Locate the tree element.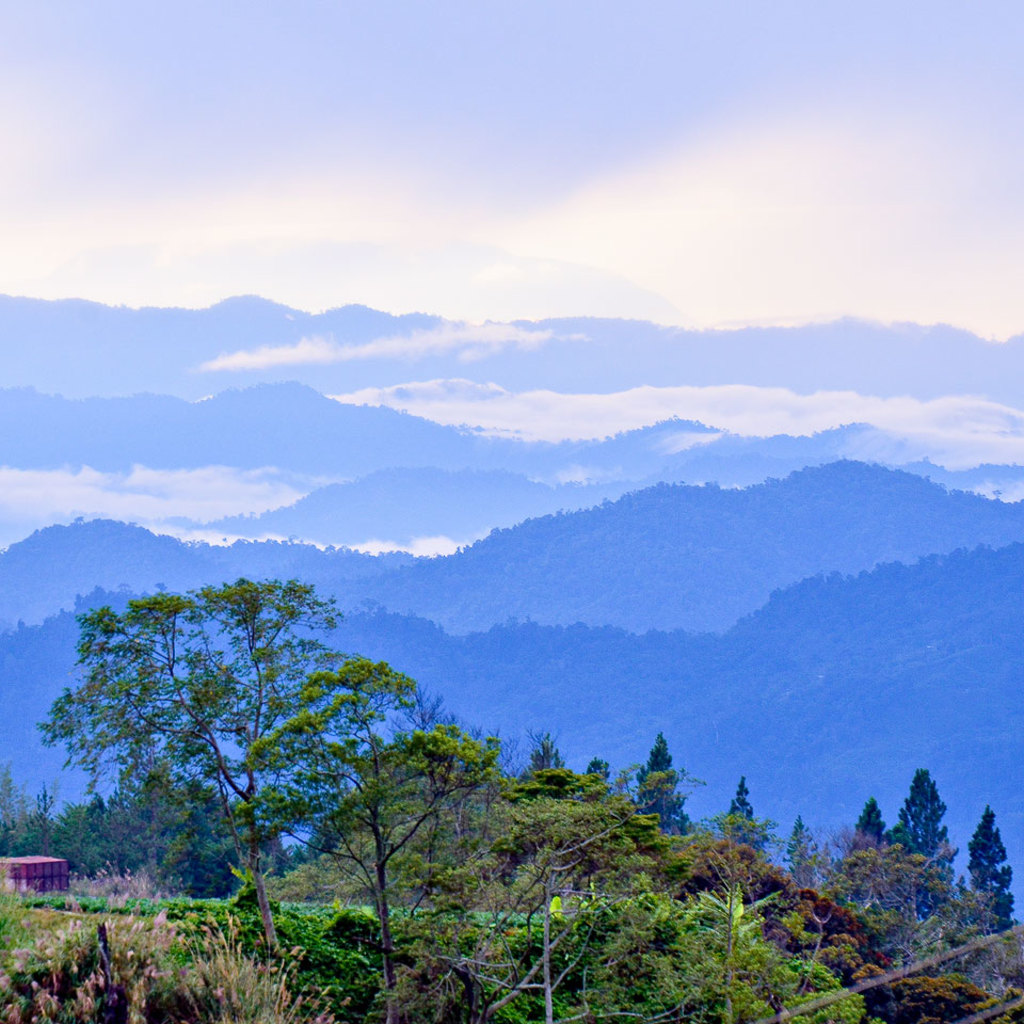
Element bbox: bbox(634, 735, 698, 833).
